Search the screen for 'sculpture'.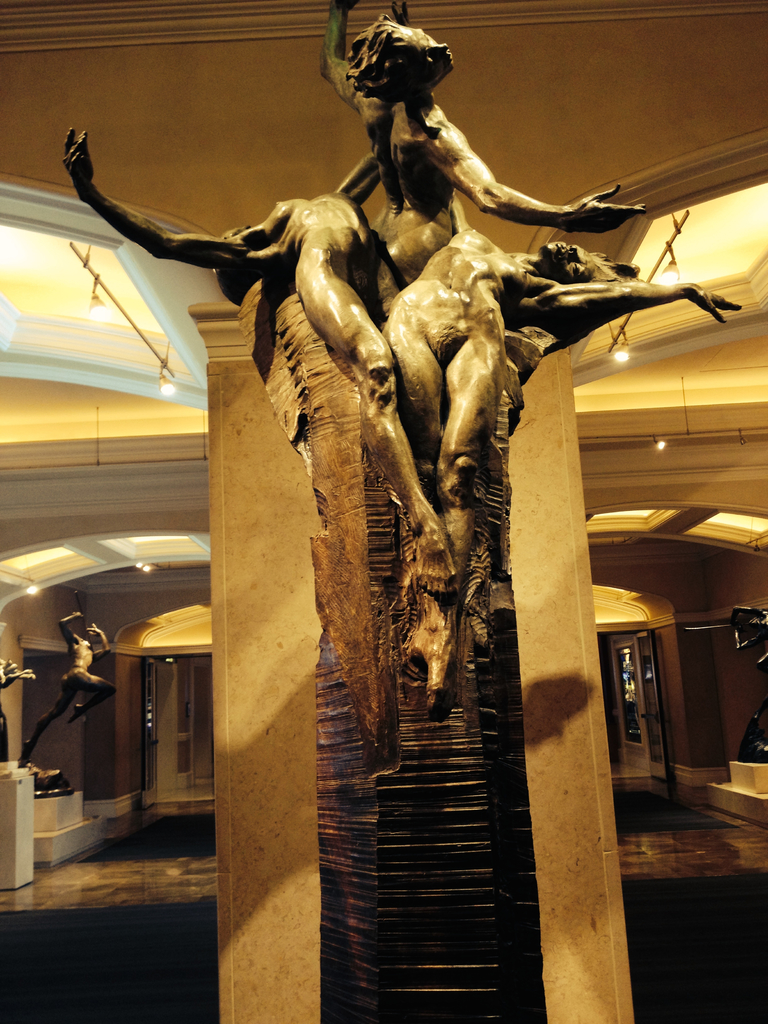
Found at pyautogui.locateOnScreen(19, 606, 126, 796).
